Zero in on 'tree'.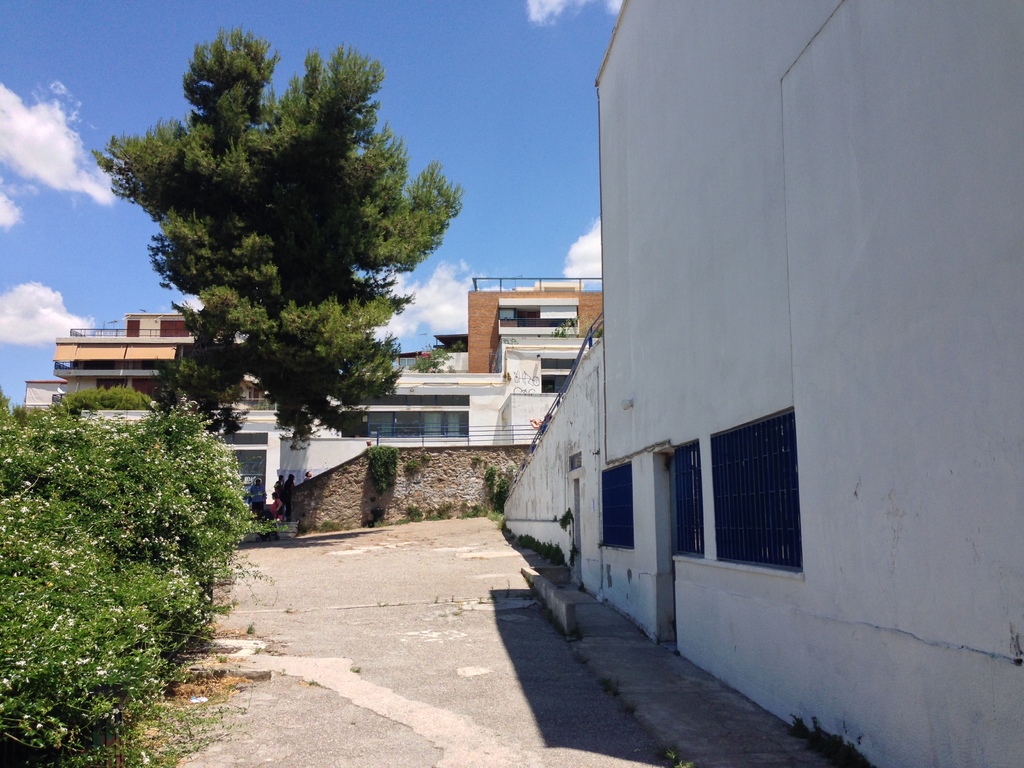
Zeroed in: [60, 383, 157, 412].
